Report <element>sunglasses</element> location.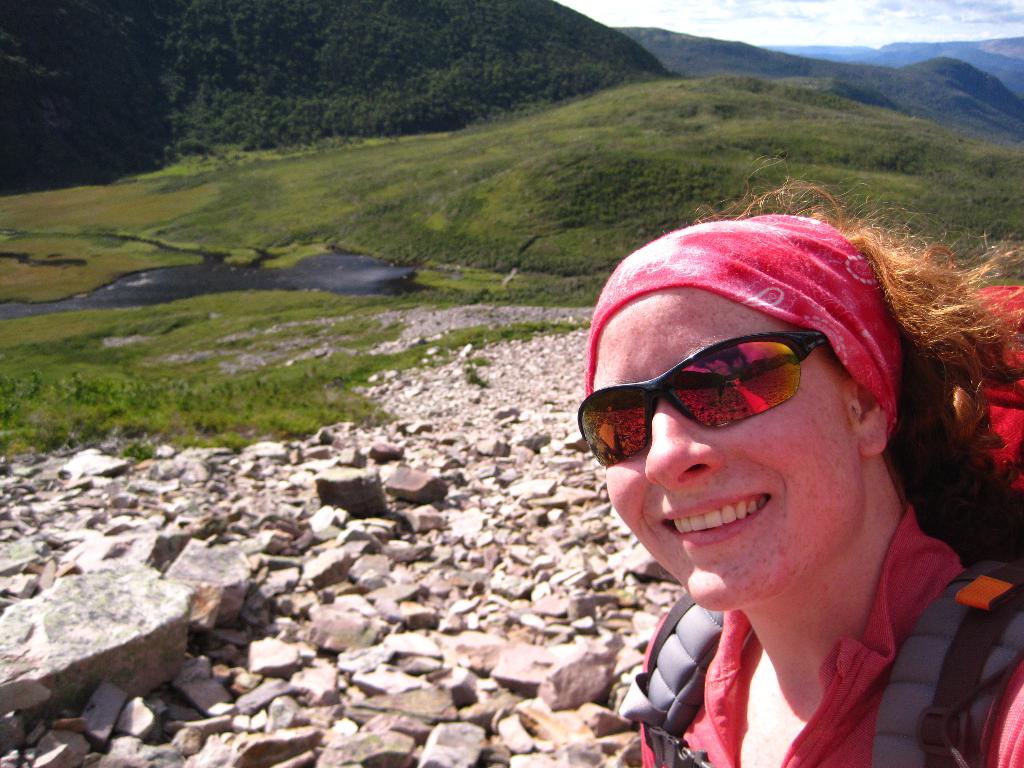
Report: pyautogui.locateOnScreen(579, 336, 828, 468).
